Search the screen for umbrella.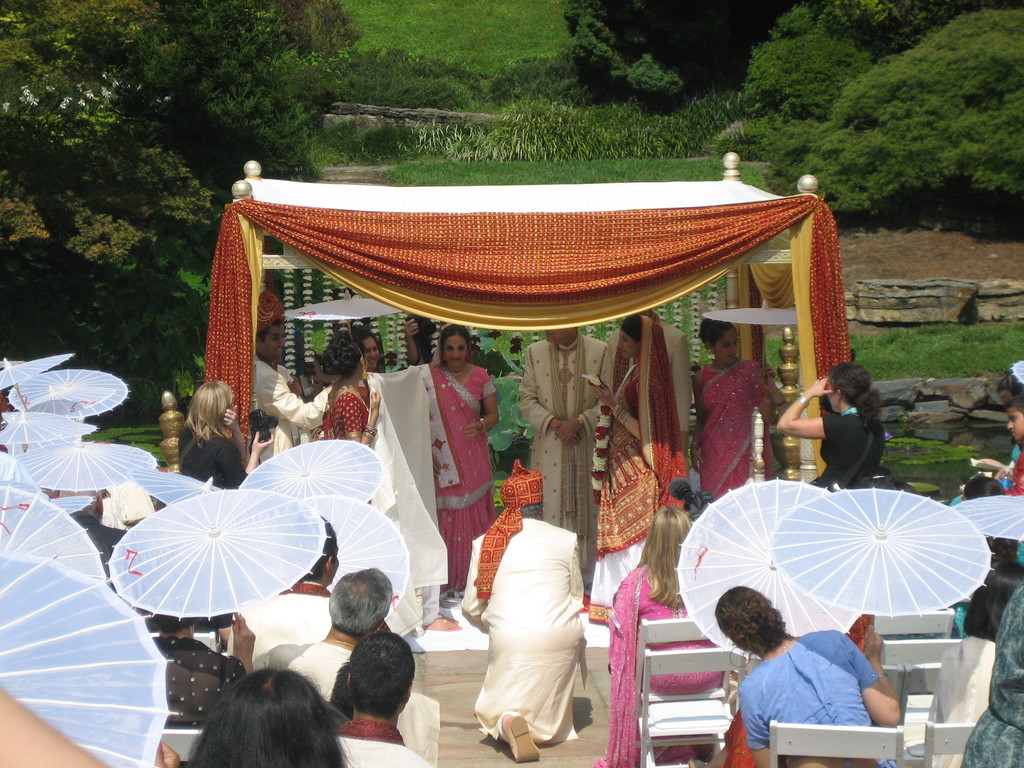
Found at rect(1007, 359, 1023, 384).
